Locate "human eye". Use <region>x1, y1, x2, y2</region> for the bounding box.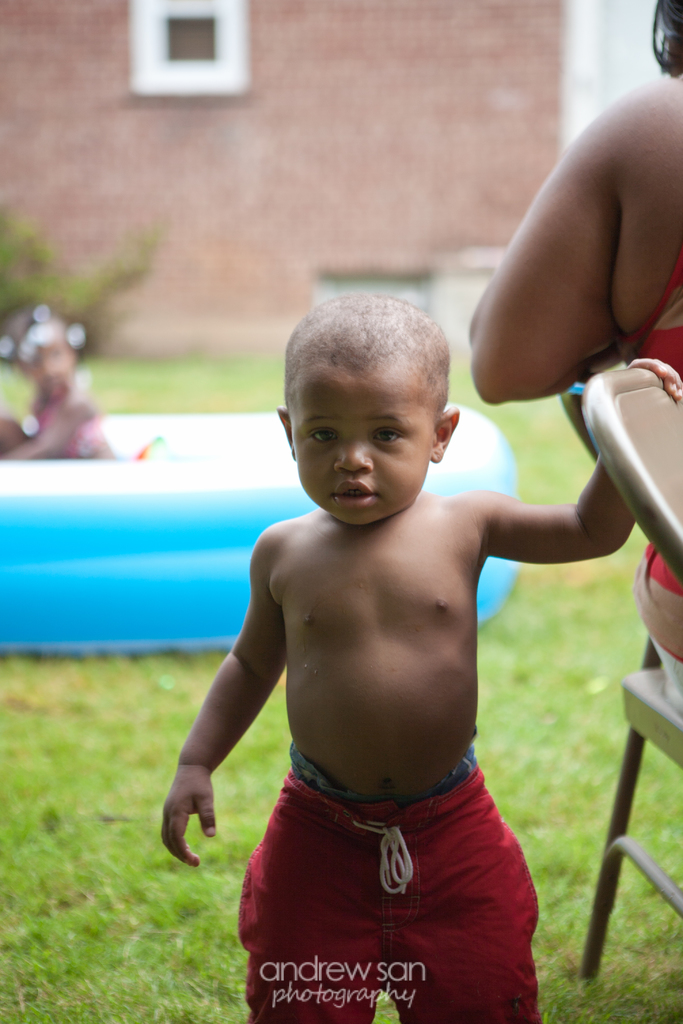
<region>367, 420, 400, 449</region>.
